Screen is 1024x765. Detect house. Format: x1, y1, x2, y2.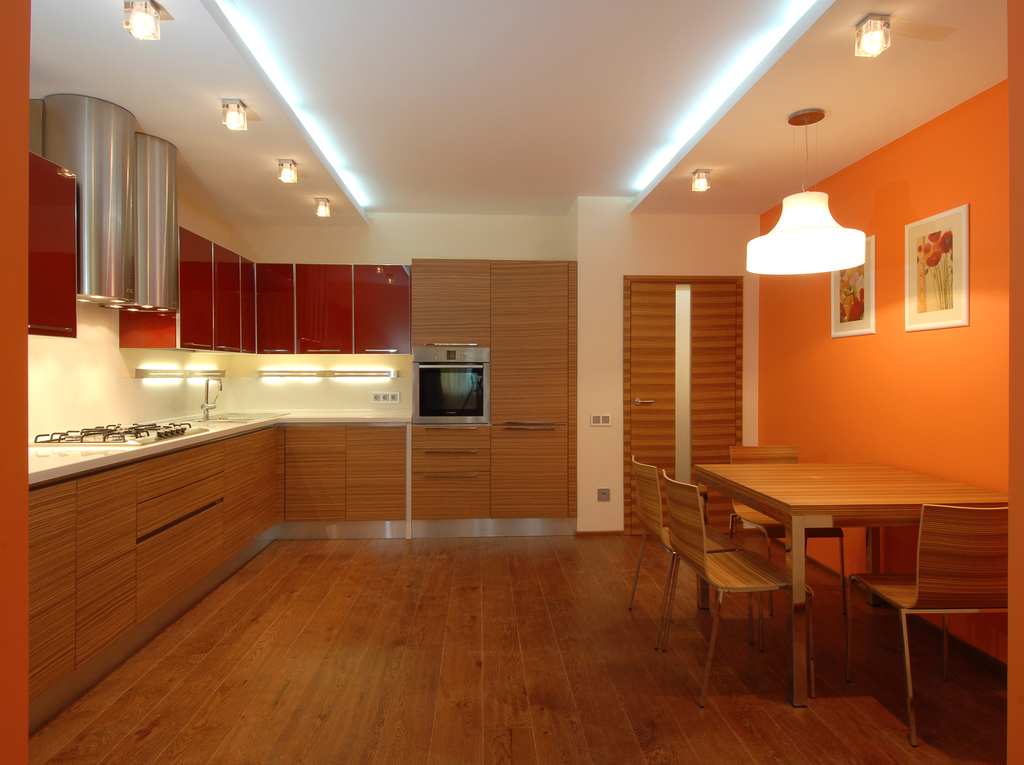
0, 0, 1023, 764.
